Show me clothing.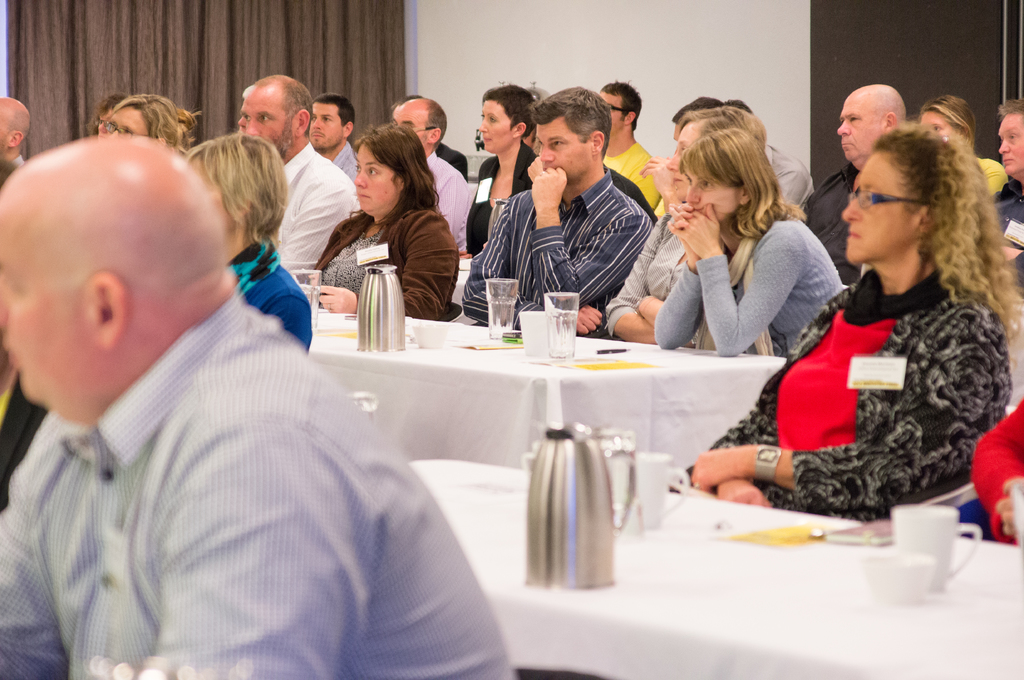
clothing is here: bbox(600, 141, 653, 209).
